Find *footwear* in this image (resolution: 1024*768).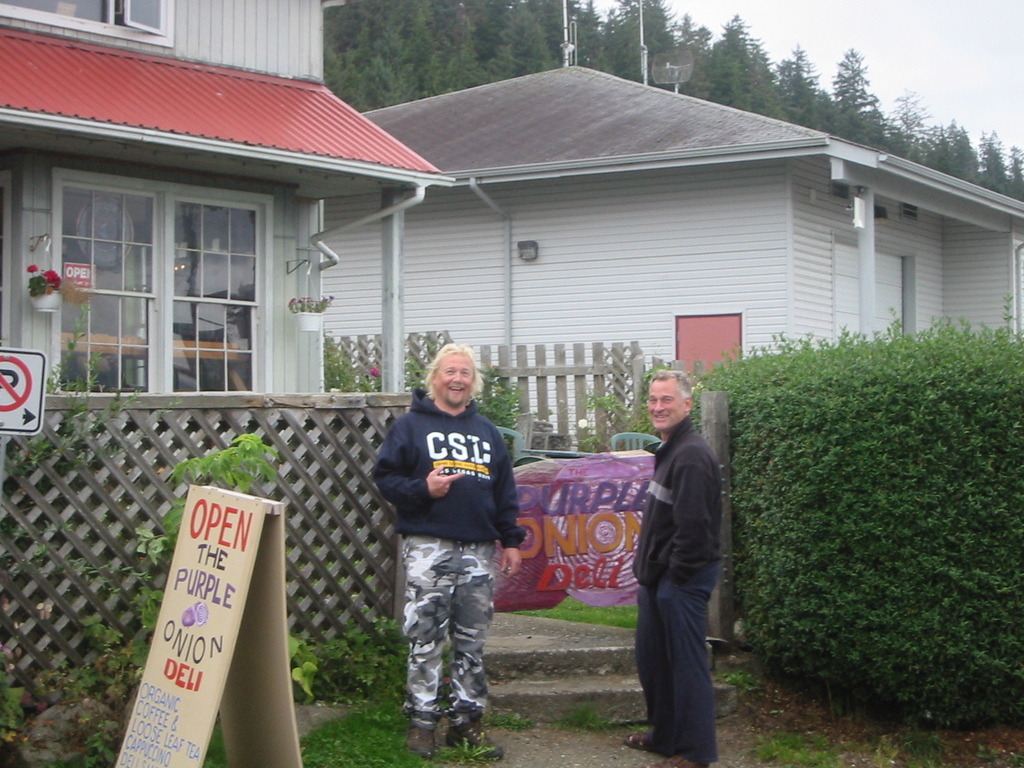
locate(445, 718, 505, 765).
